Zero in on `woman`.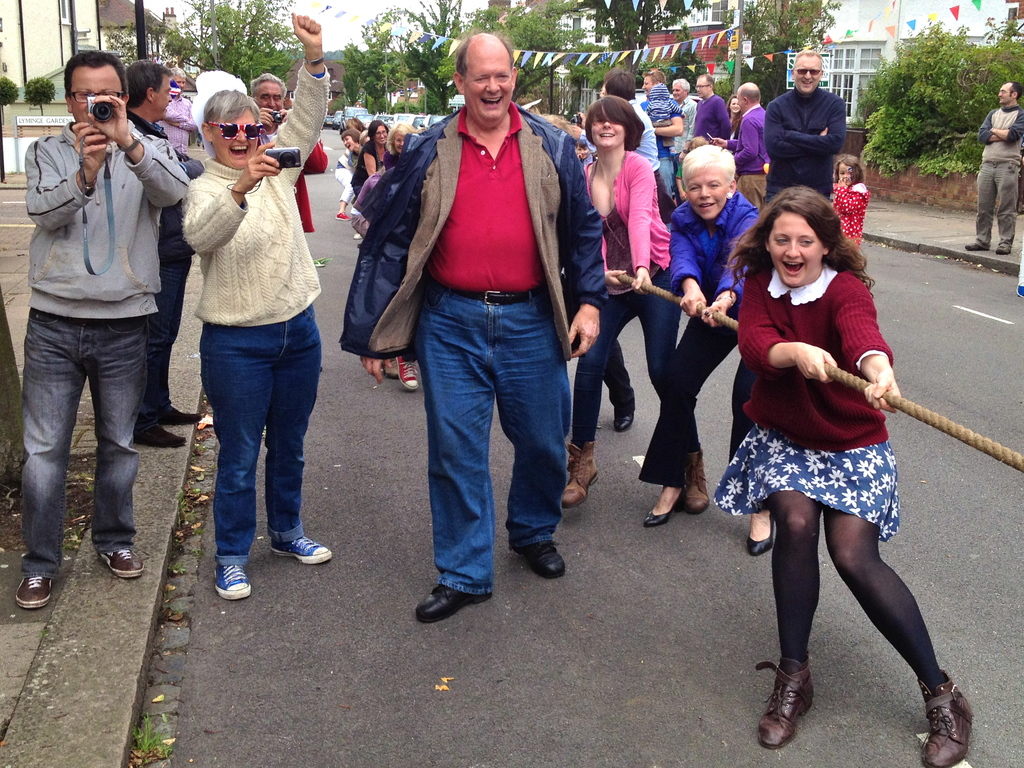
Zeroed in: bbox(177, 12, 335, 599).
